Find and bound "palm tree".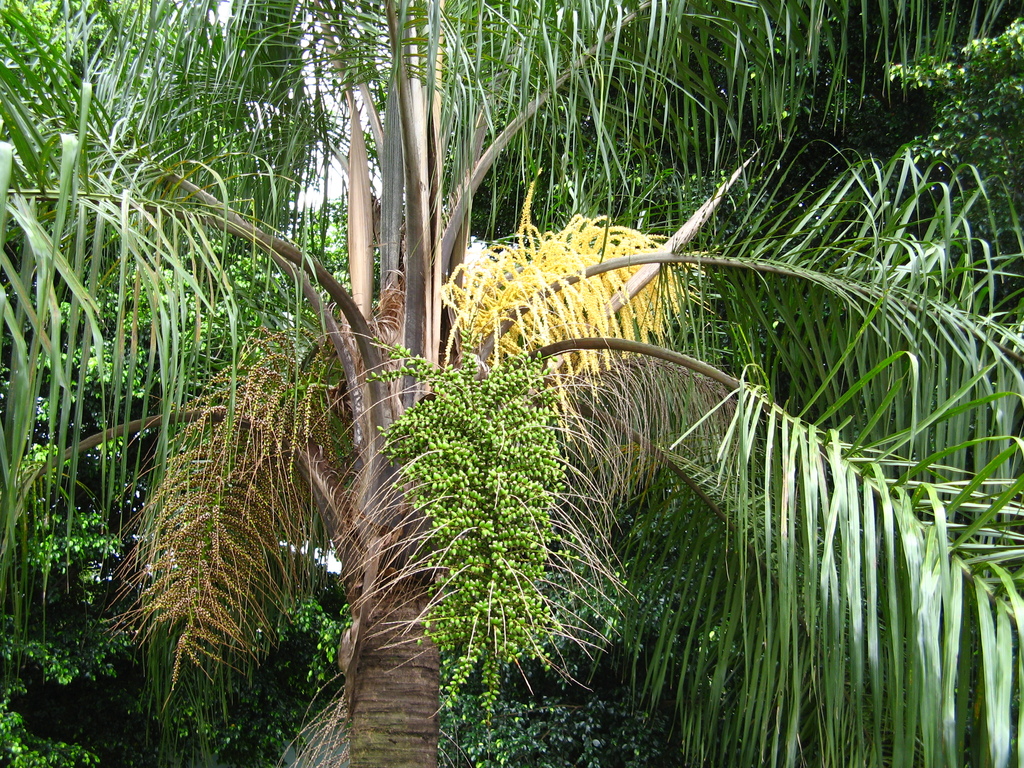
Bound: detection(0, 0, 1017, 767).
